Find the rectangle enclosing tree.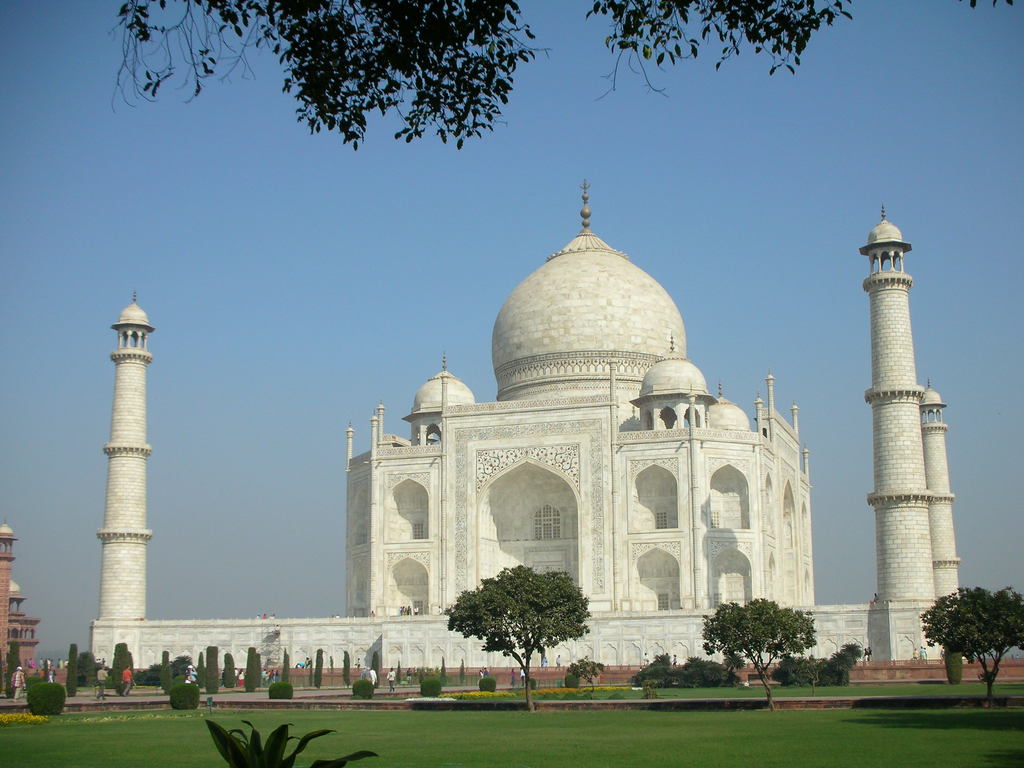
926, 589, 1019, 698.
